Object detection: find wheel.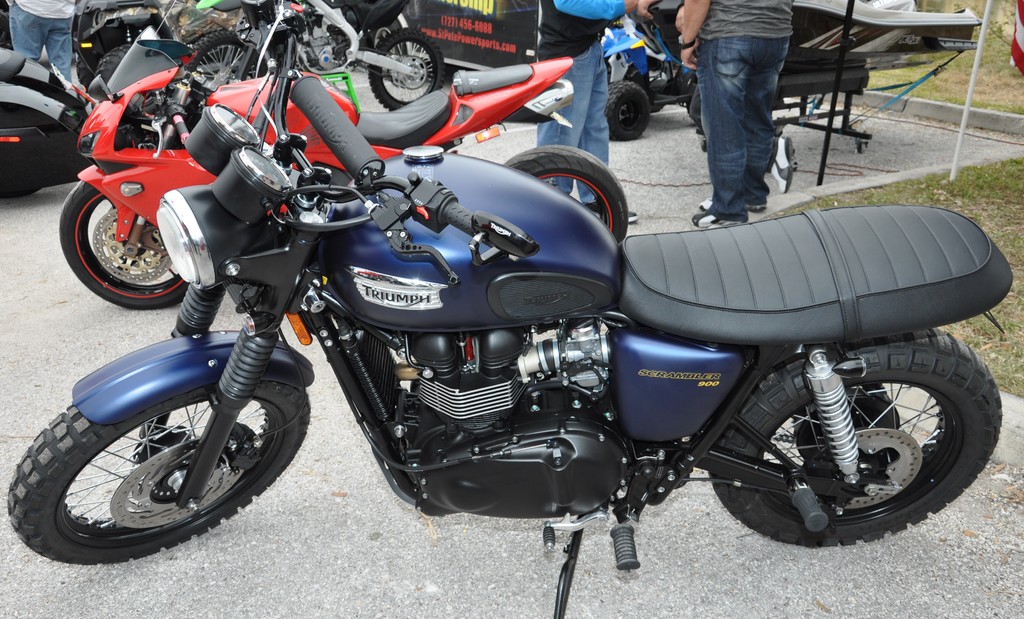
0 188 39 199.
